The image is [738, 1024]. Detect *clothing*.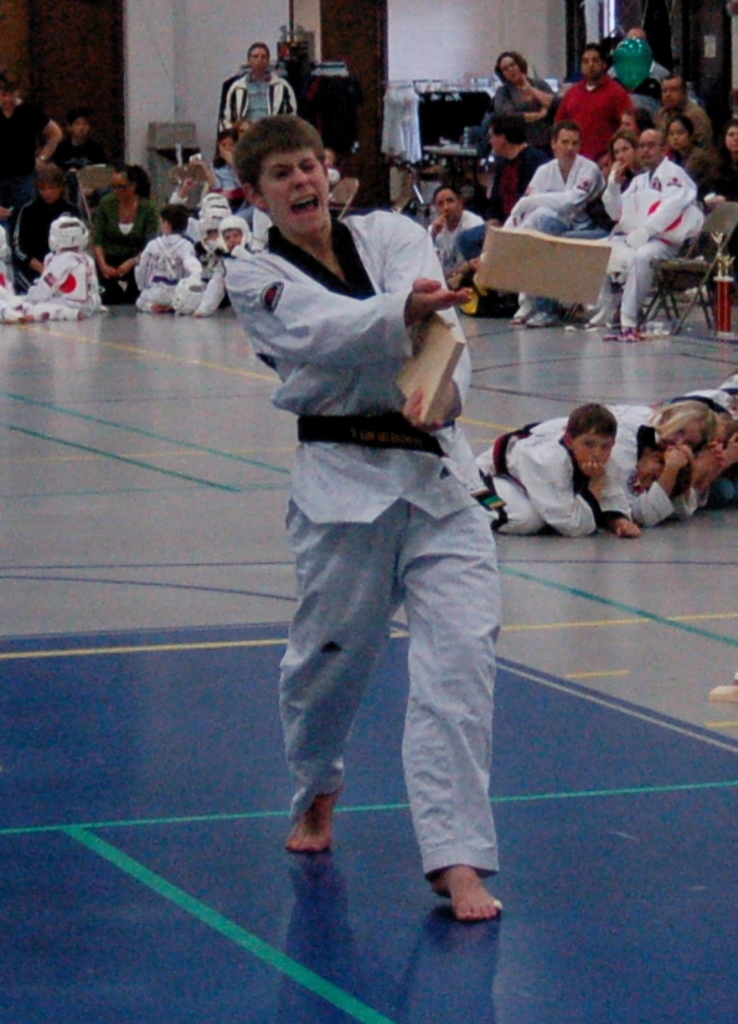
Detection: 485,146,551,218.
